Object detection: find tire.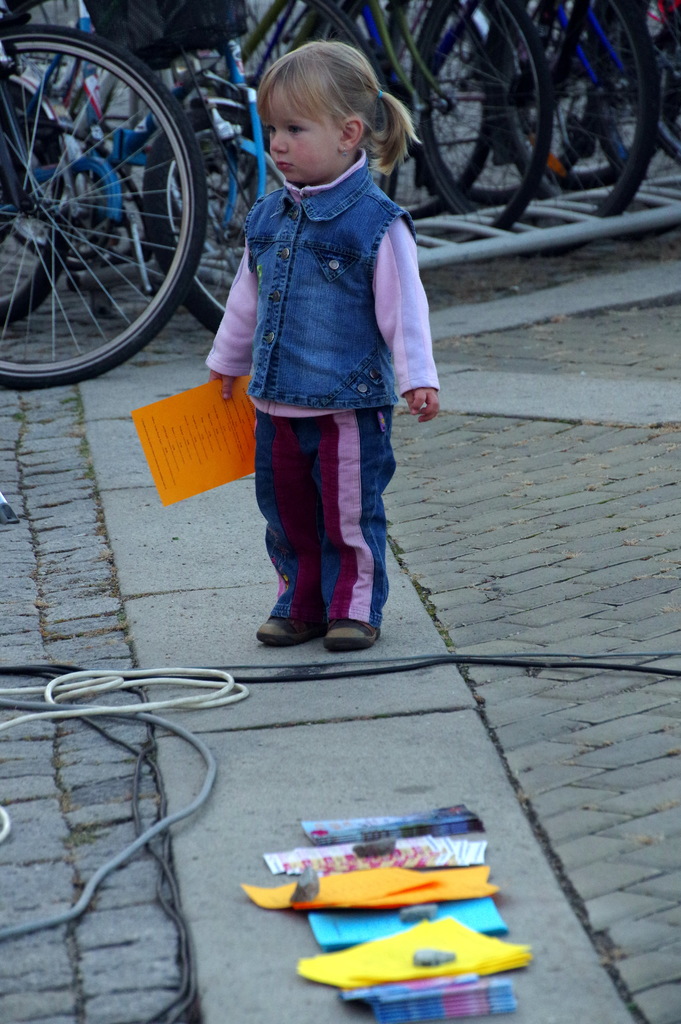
Rect(413, 0, 656, 239).
